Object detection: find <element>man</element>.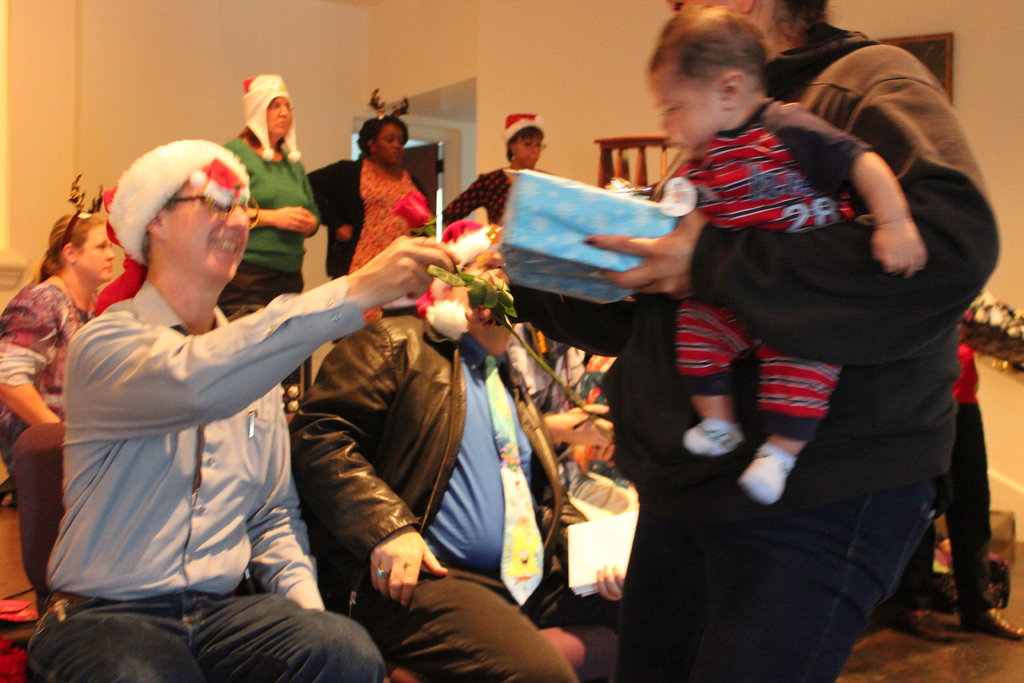
crop(288, 255, 646, 682).
